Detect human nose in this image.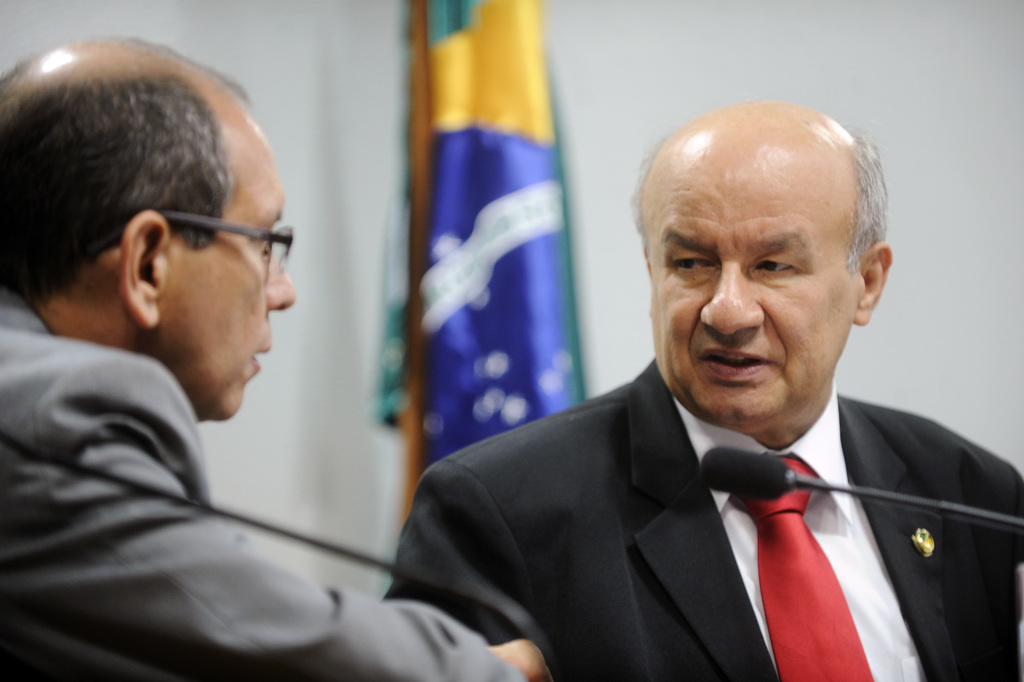
Detection: pyautogui.locateOnScreen(264, 249, 296, 311).
